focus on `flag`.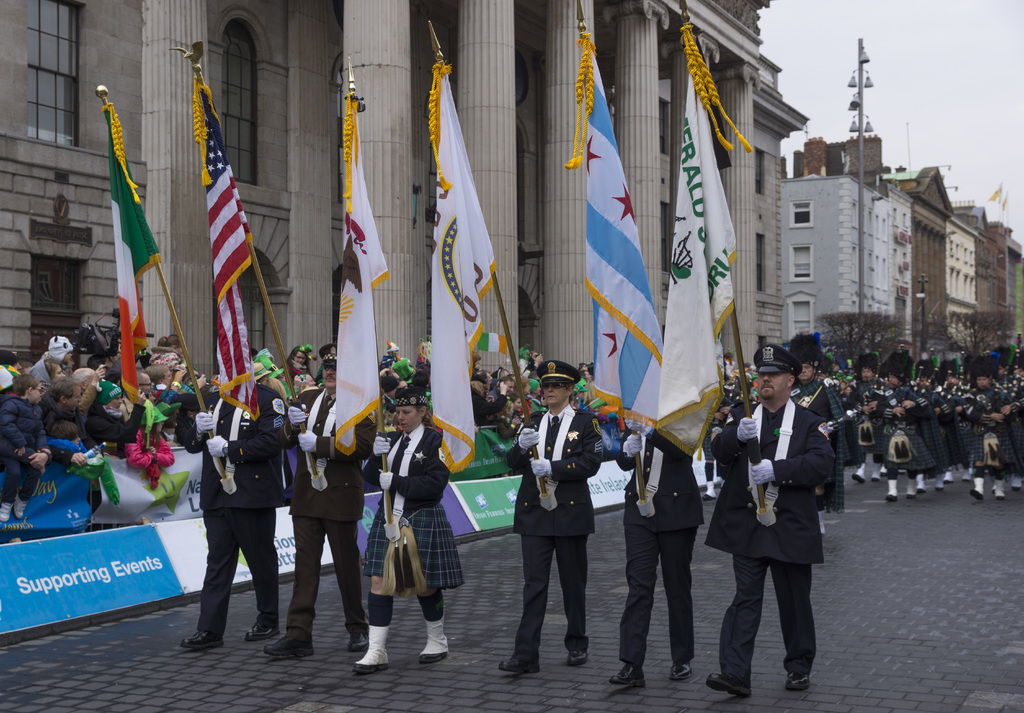
Focused at 1004 195 1014 213.
